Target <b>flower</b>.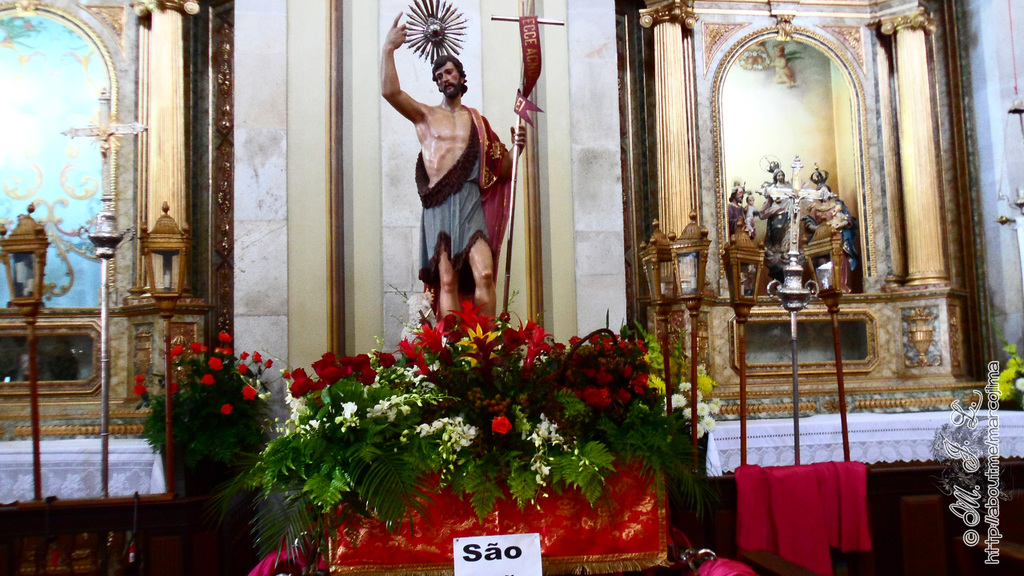
Target region: (488,415,515,433).
